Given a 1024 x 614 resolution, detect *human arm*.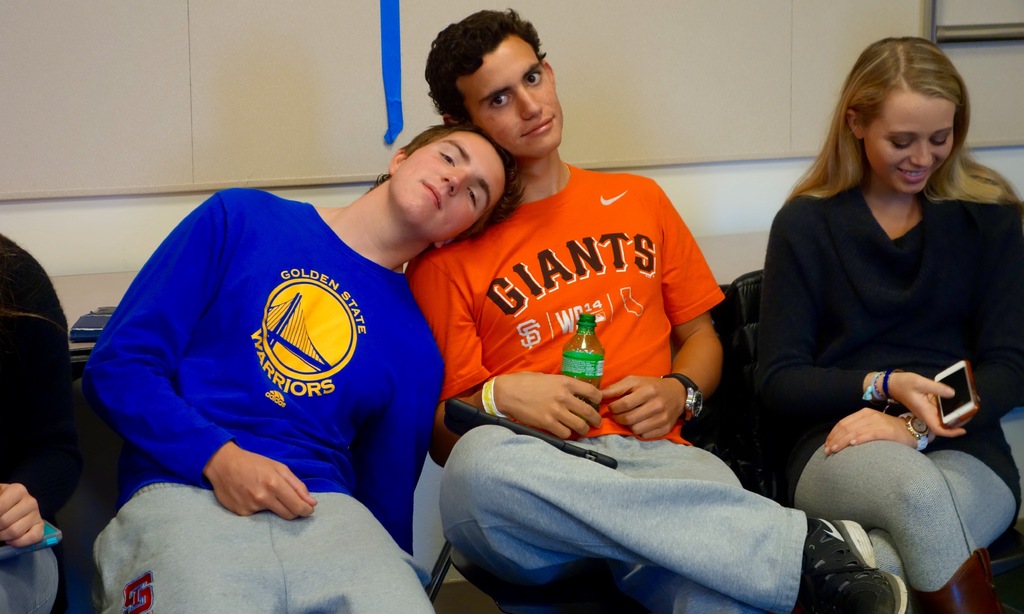
crop(0, 257, 77, 552).
